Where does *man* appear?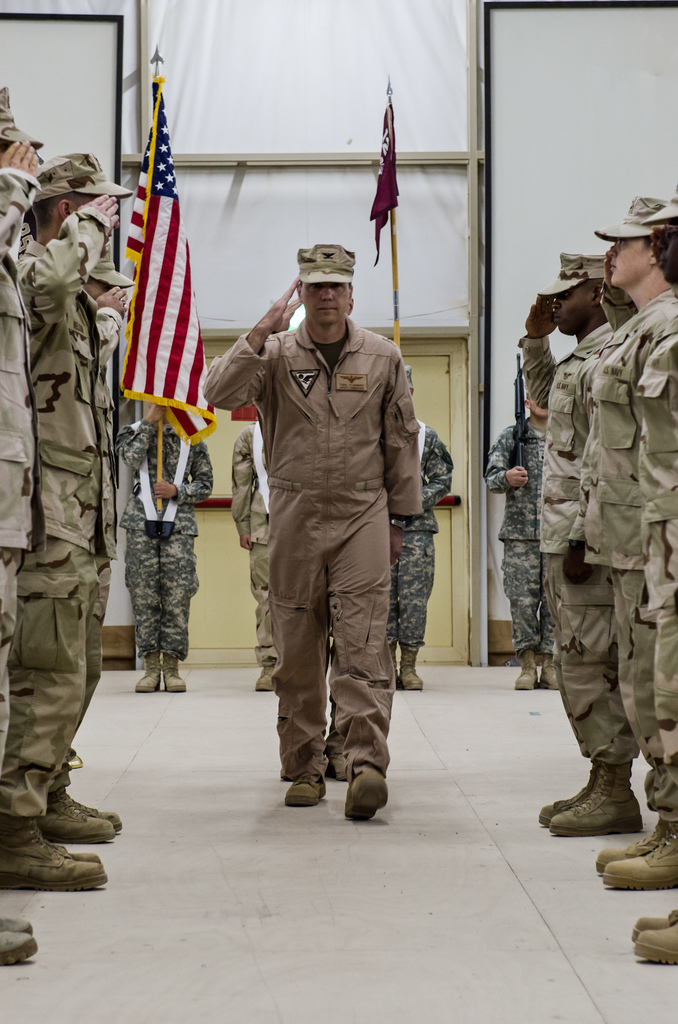
Appears at [x1=481, y1=386, x2=554, y2=692].
